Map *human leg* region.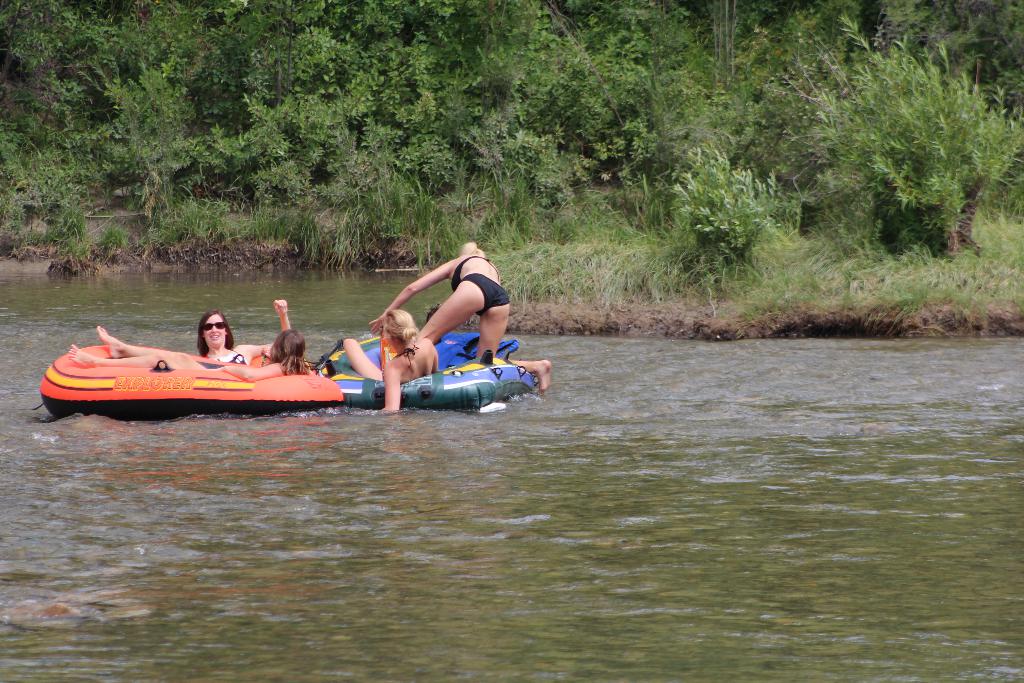
Mapped to [414, 282, 486, 340].
